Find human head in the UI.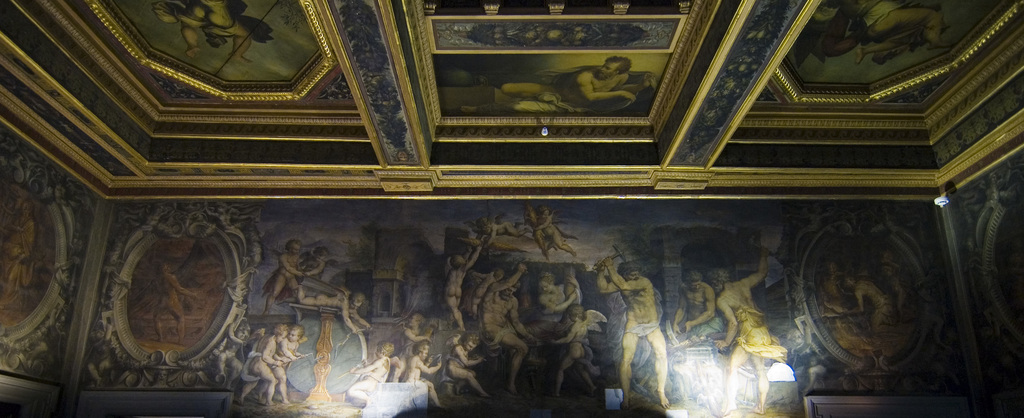
UI element at Rect(290, 324, 305, 342).
